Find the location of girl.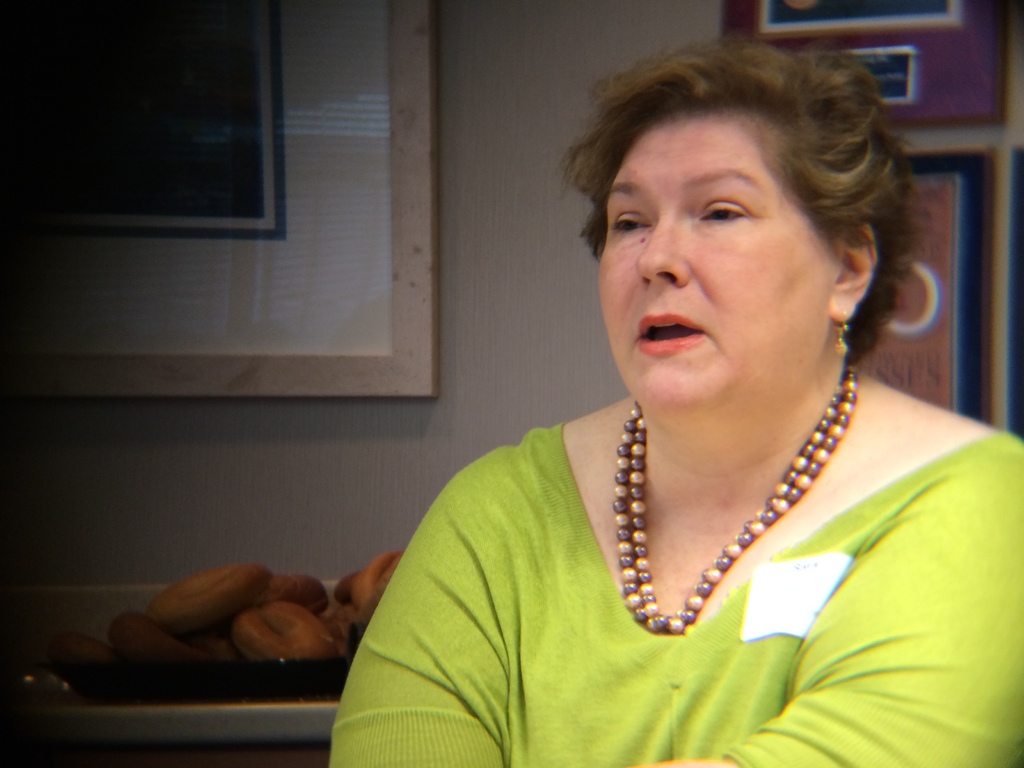
Location: <region>316, 40, 1023, 767</region>.
